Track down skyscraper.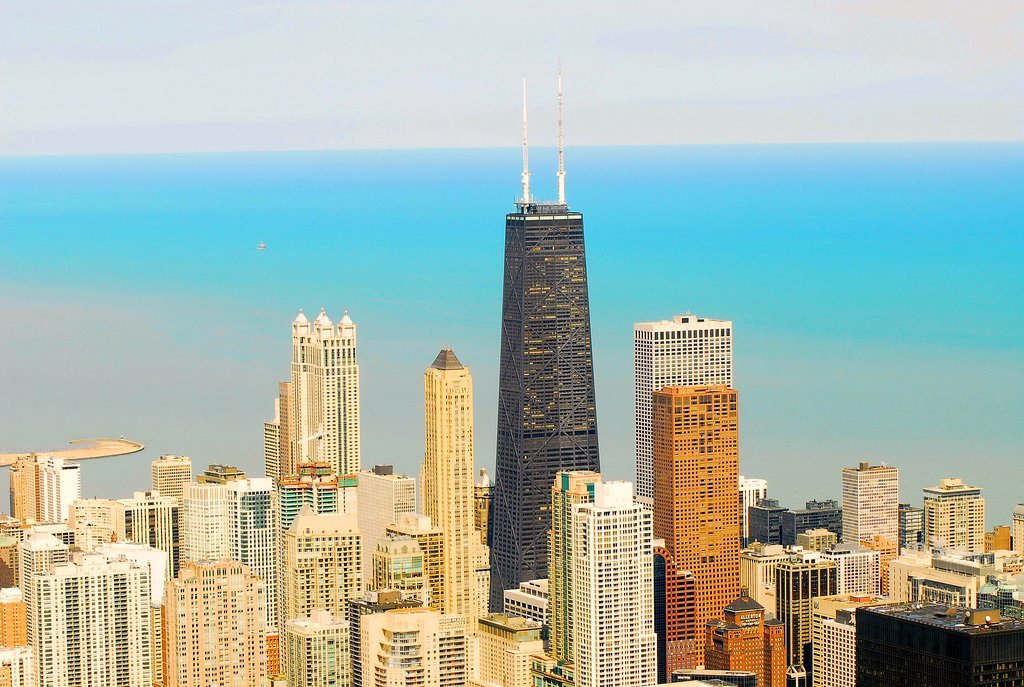
Tracked to bbox=[824, 618, 862, 686].
